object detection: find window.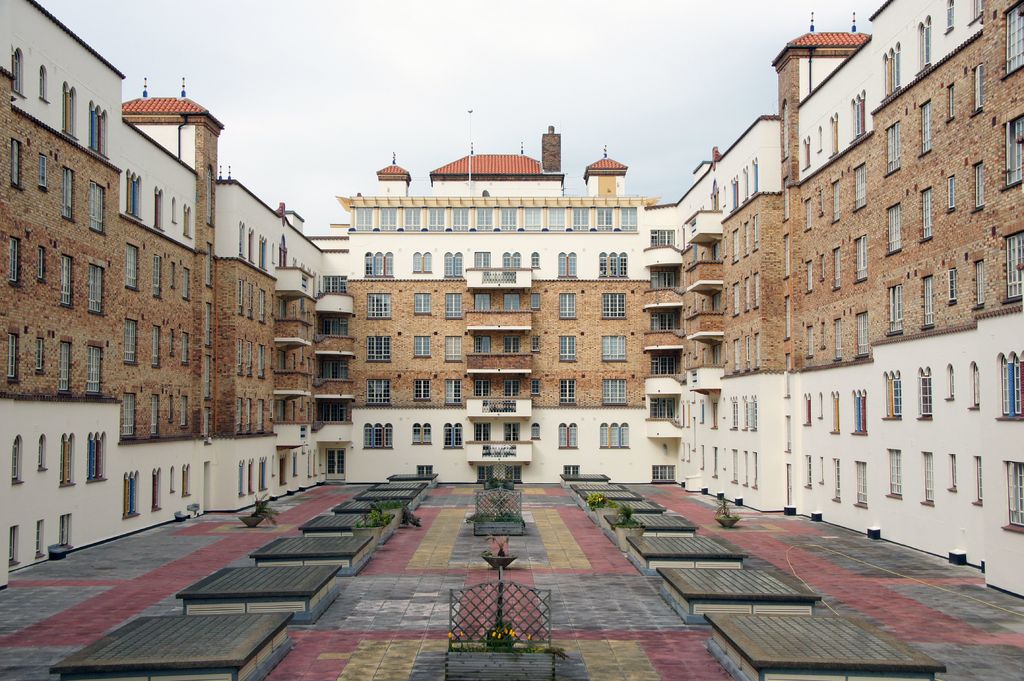
left=508, top=336, right=518, bottom=356.
